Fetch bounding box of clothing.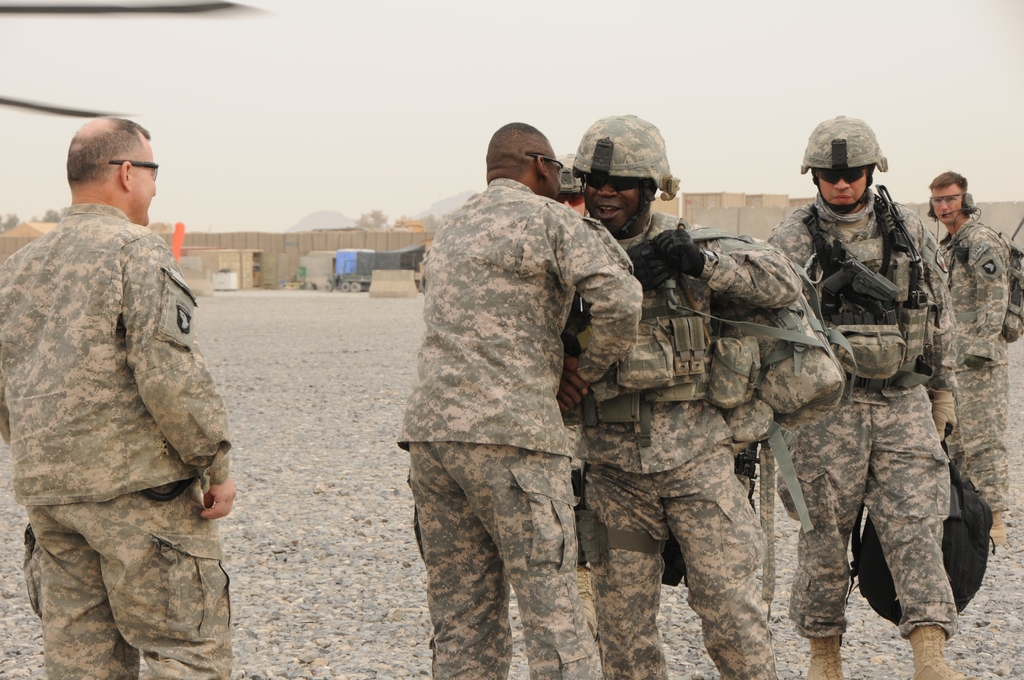
Bbox: <box>0,139,232,656</box>.
